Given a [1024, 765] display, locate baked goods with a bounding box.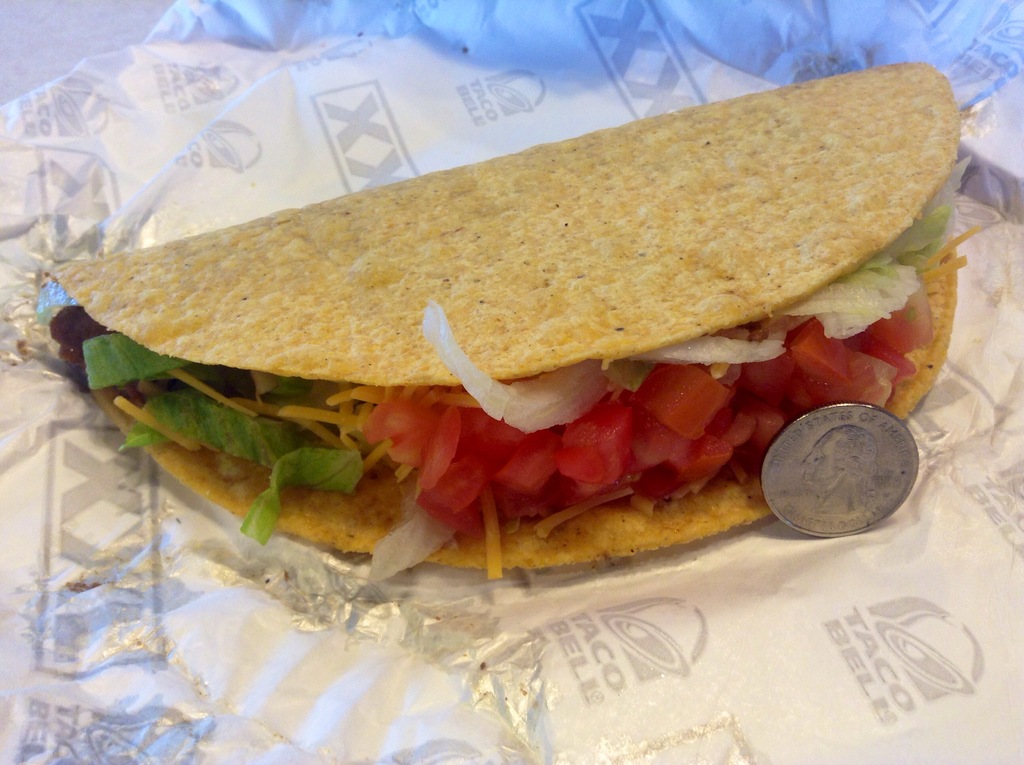
Located: 51:61:972:580.
